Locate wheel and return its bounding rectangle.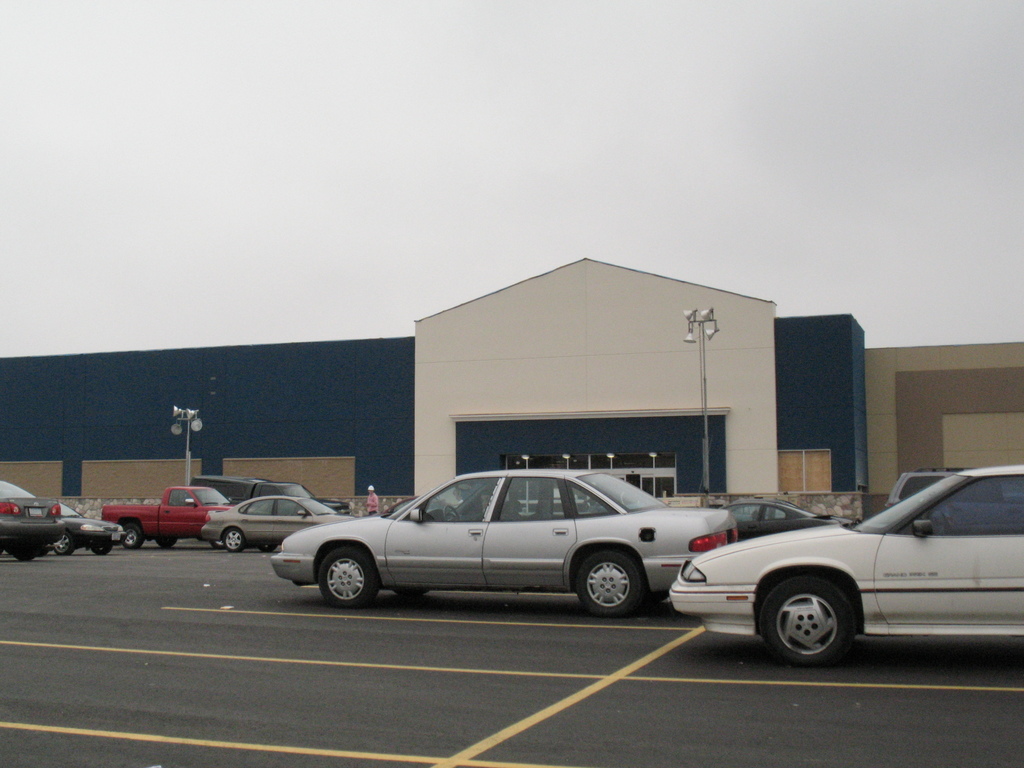
Rect(442, 500, 464, 522).
